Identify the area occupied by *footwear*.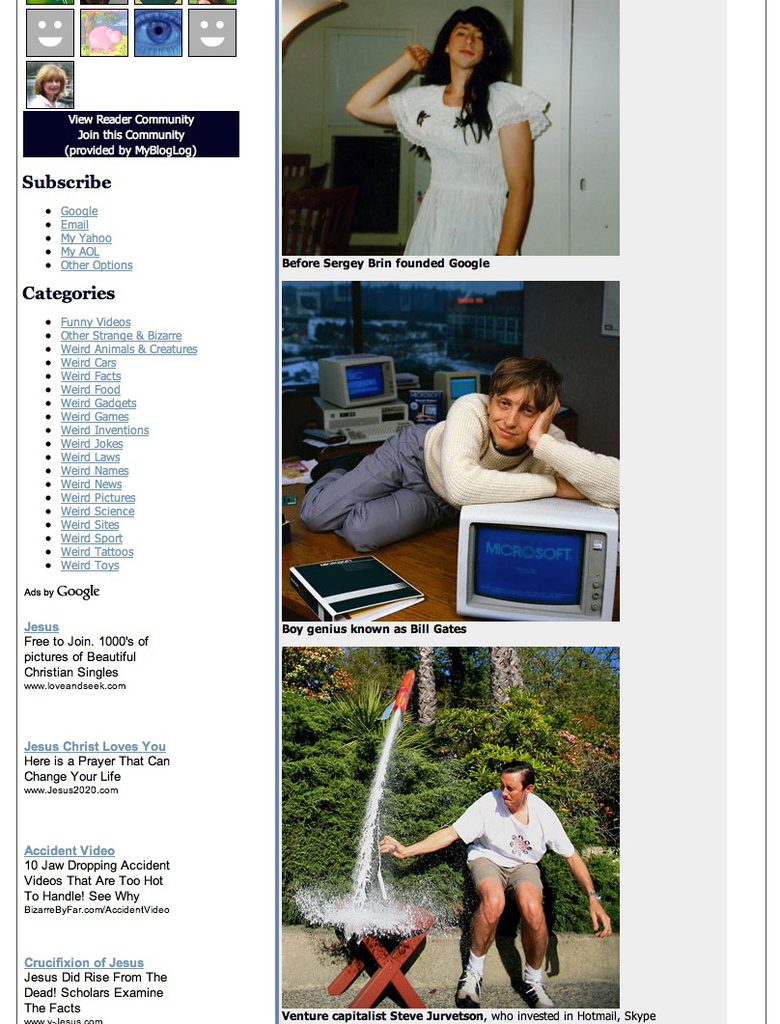
Area: 522/974/553/1010.
